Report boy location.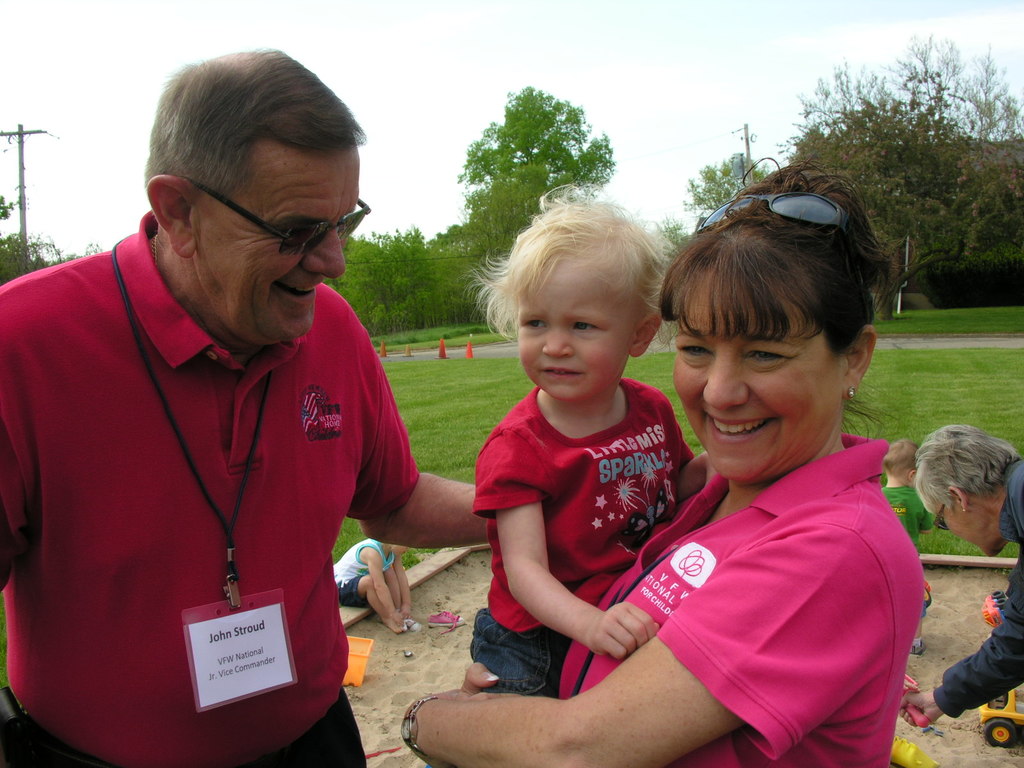
Report: {"left": 876, "top": 435, "right": 933, "bottom": 659}.
